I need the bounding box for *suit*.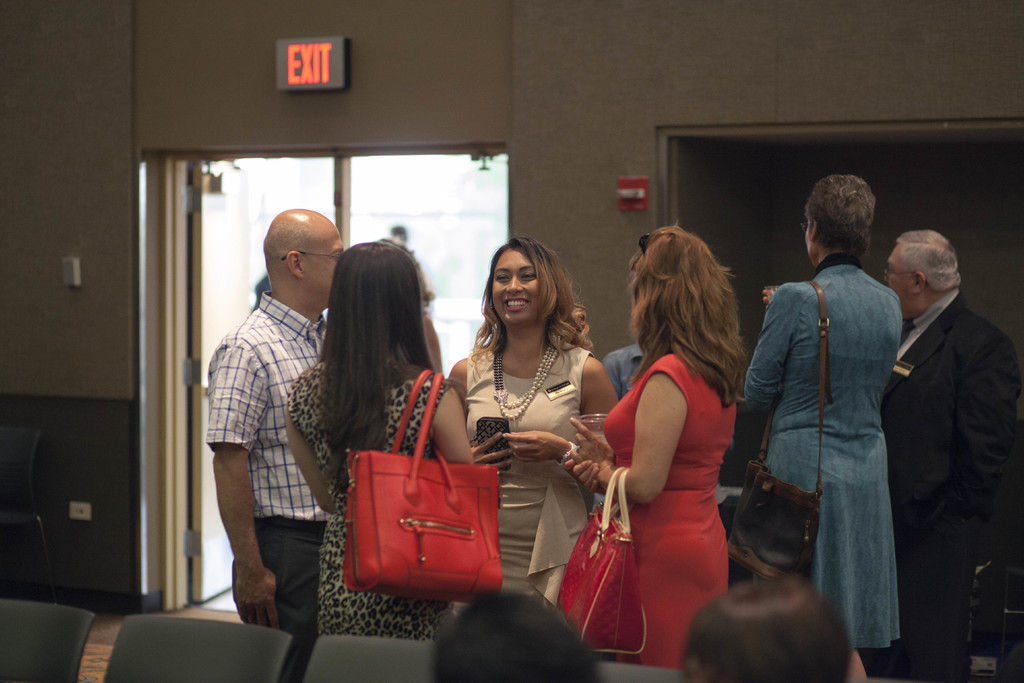
Here it is: 877 285 1022 672.
